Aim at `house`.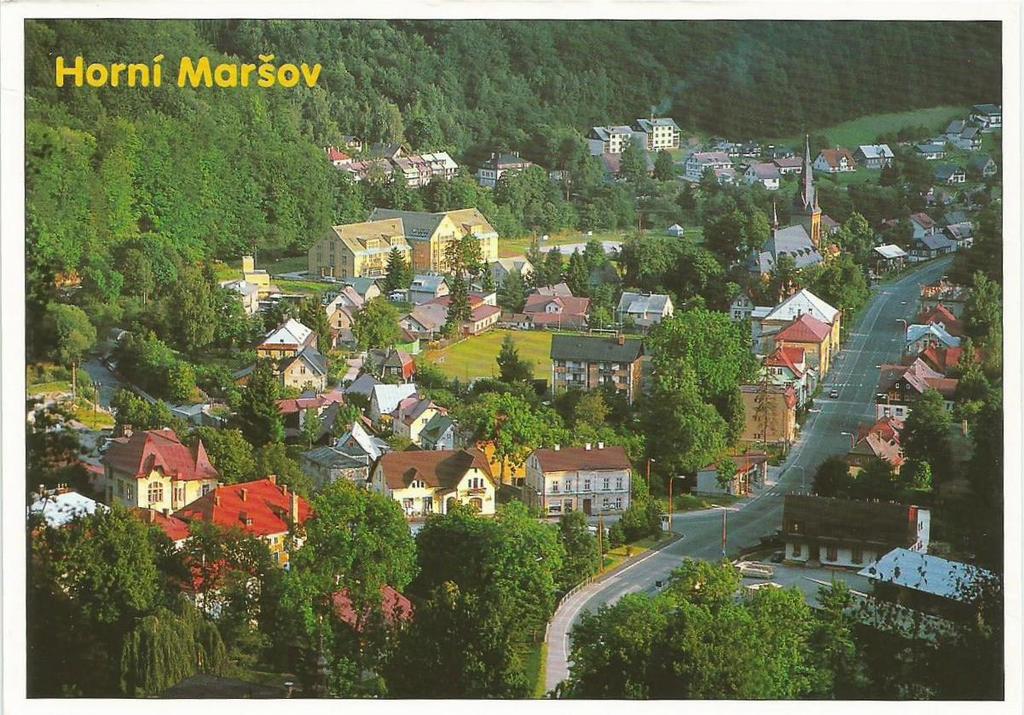
Aimed at 854,139,895,170.
